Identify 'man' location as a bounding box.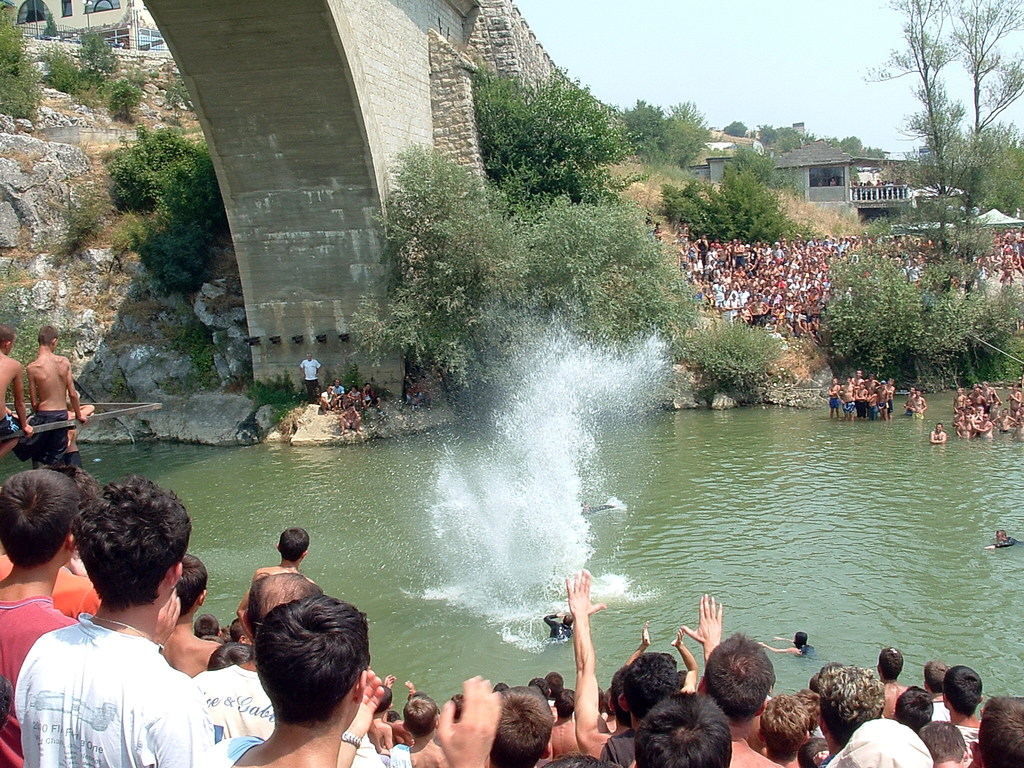
[983, 532, 1023, 552].
